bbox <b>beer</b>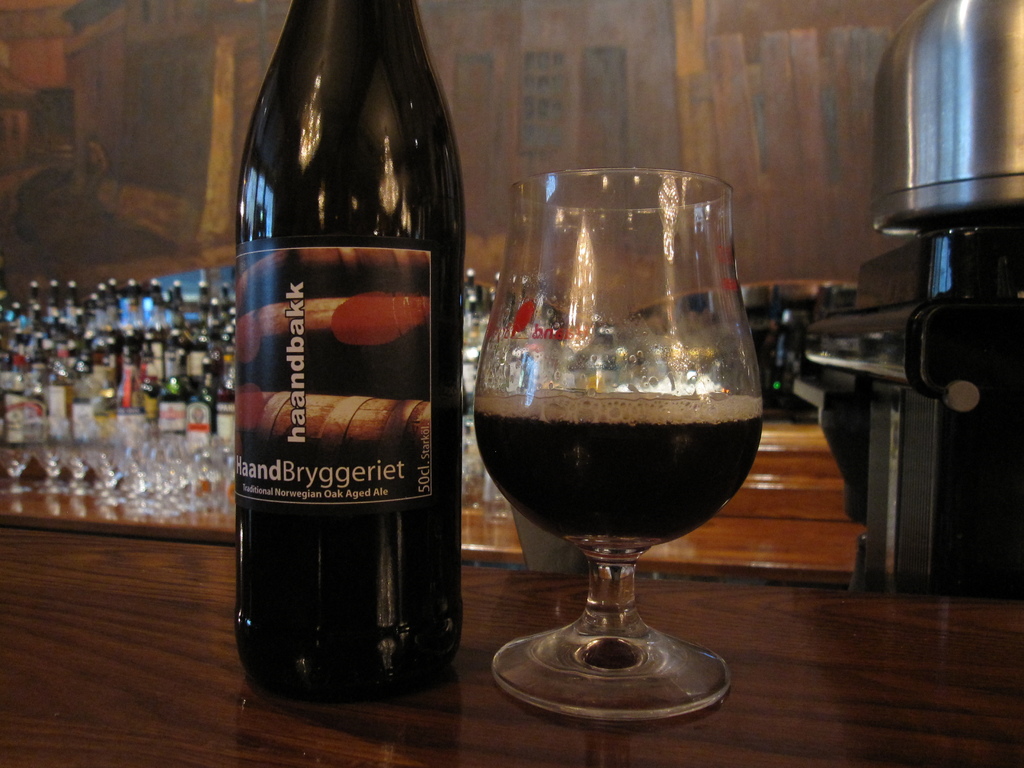
box(469, 383, 763, 554)
